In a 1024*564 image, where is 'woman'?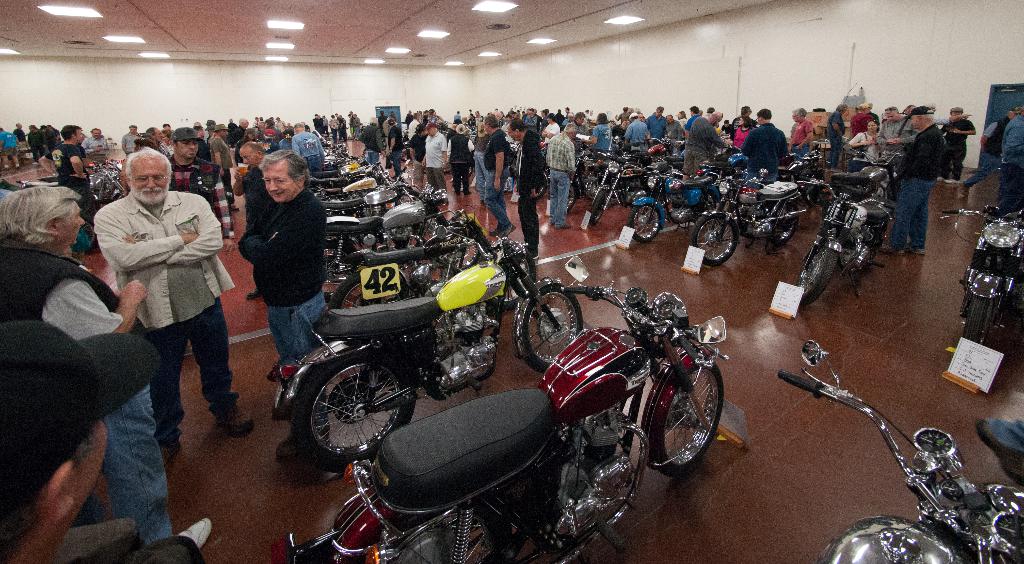
box(358, 117, 385, 166).
